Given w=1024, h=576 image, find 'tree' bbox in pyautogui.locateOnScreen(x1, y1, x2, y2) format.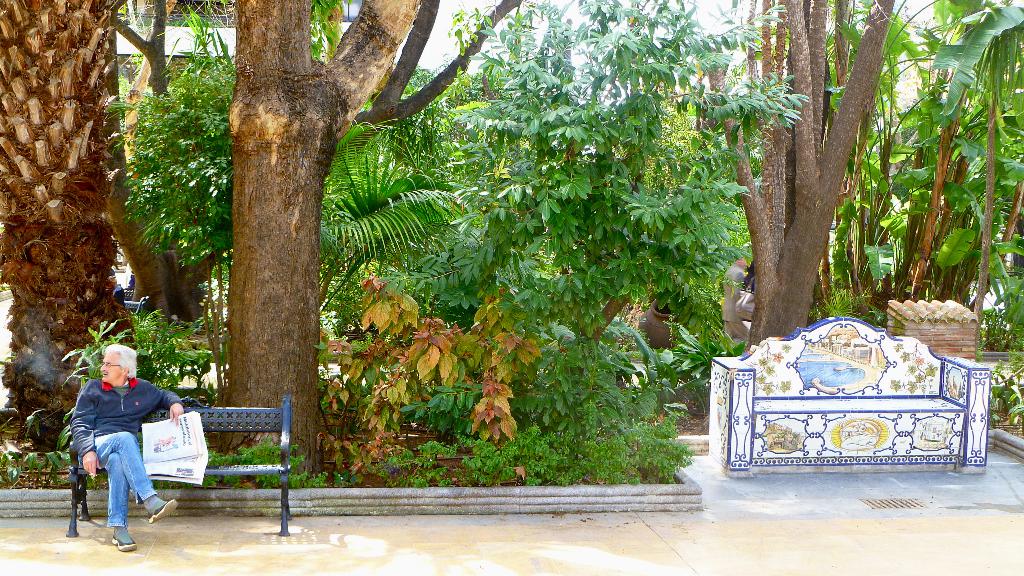
pyautogui.locateOnScreen(211, 0, 419, 475).
